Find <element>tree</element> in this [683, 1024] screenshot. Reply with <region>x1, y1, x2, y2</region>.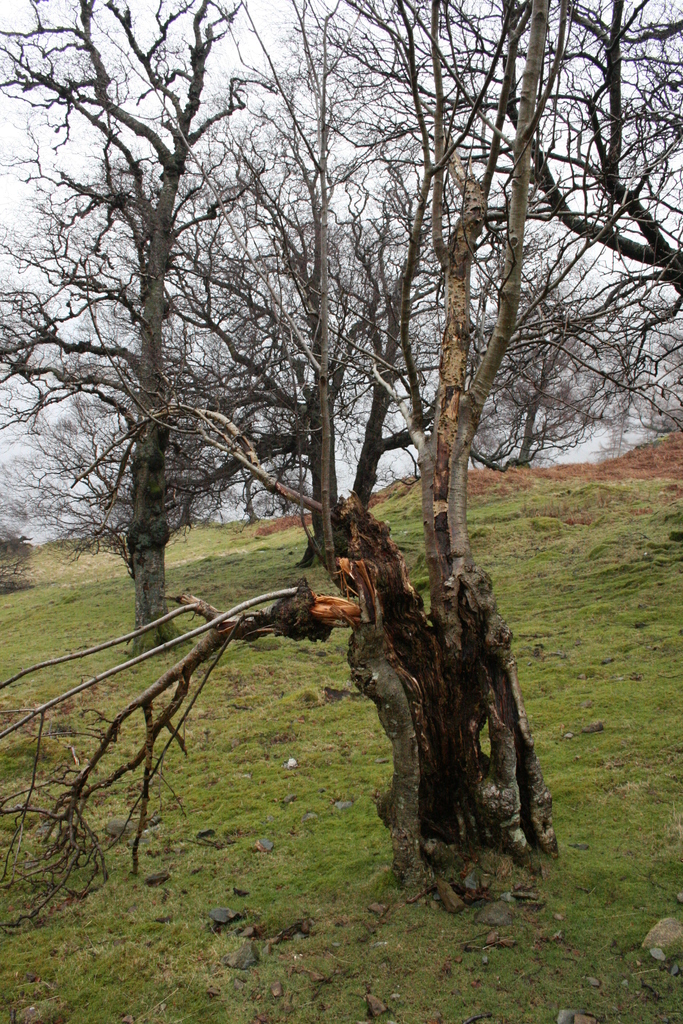
<region>580, 1, 682, 452</region>.
